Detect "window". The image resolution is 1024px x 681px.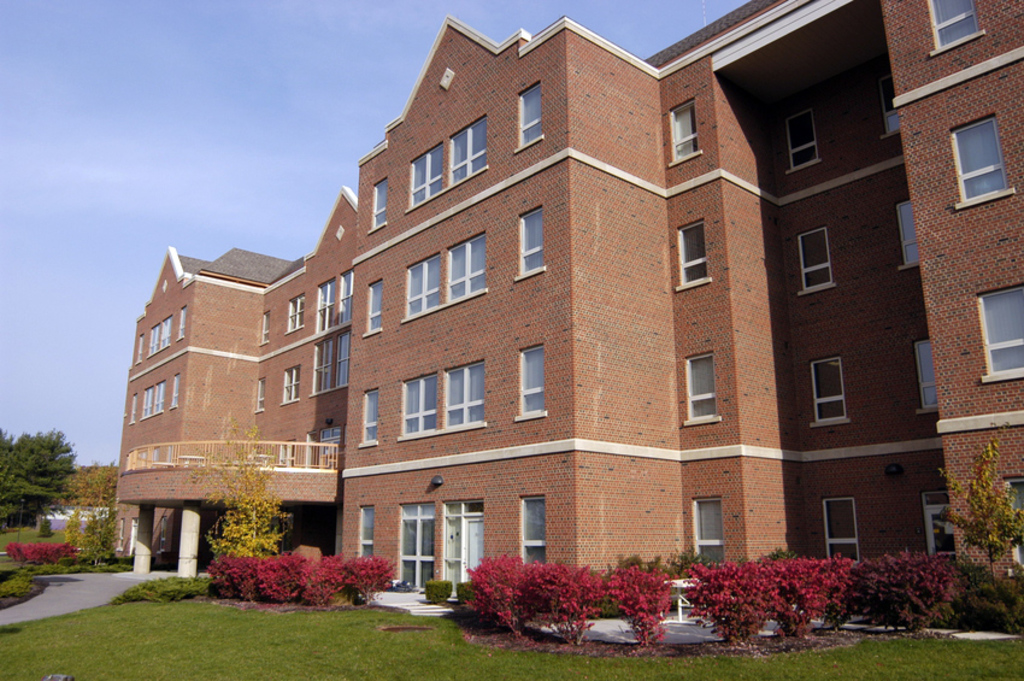
811/356/843/422.
